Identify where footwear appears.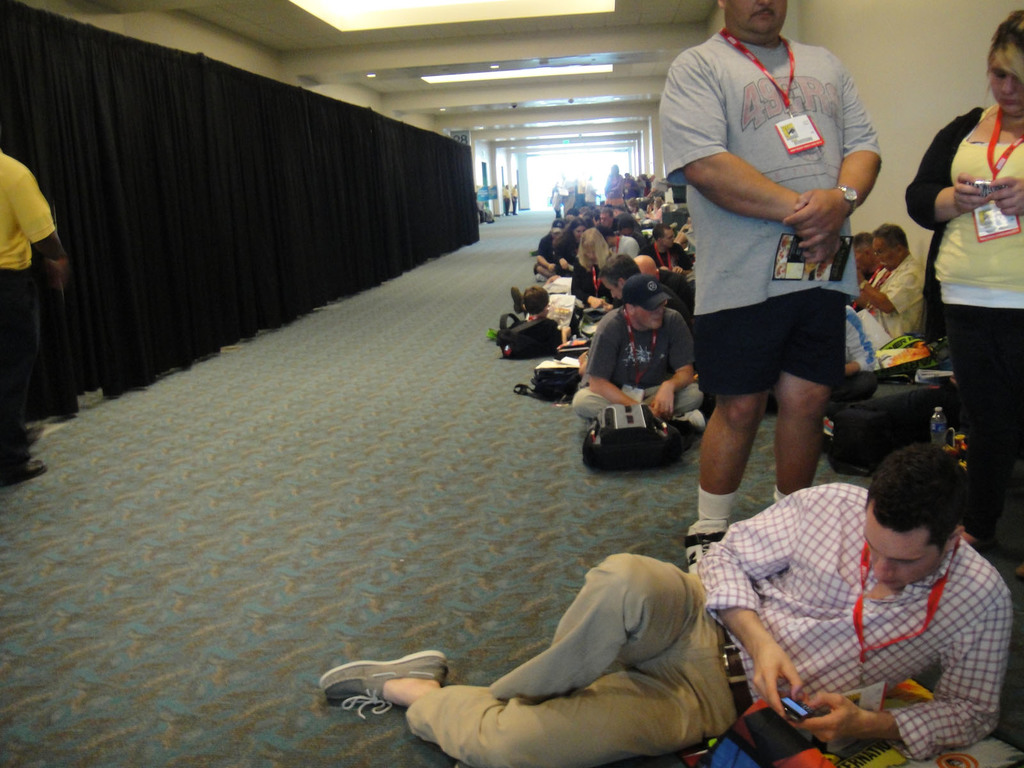
Appears at 6, 461, 54, 484.
